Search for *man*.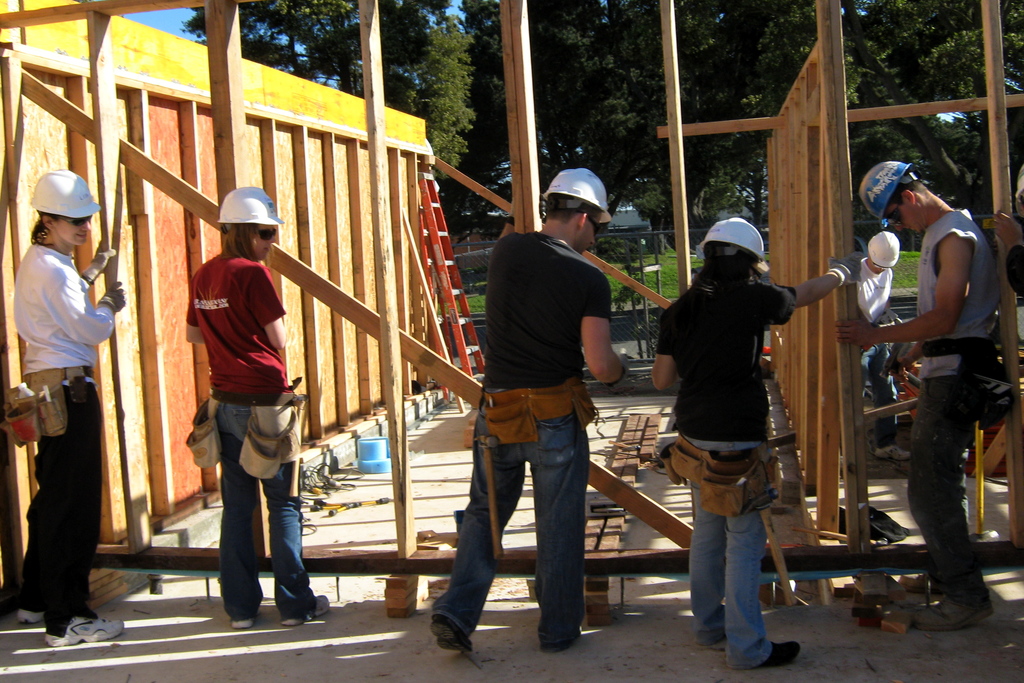
Found at {"x1": 865, "y1": 154, "x2": 1014, "y2": 620}.
